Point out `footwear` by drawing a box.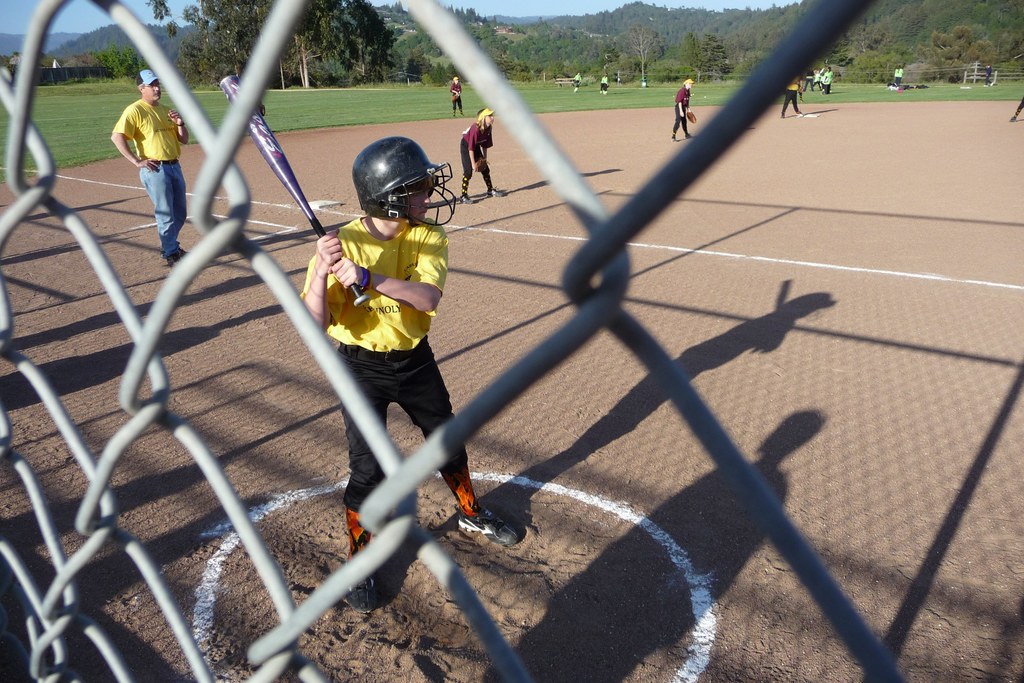
Rect(488, 188, 502, 195).
